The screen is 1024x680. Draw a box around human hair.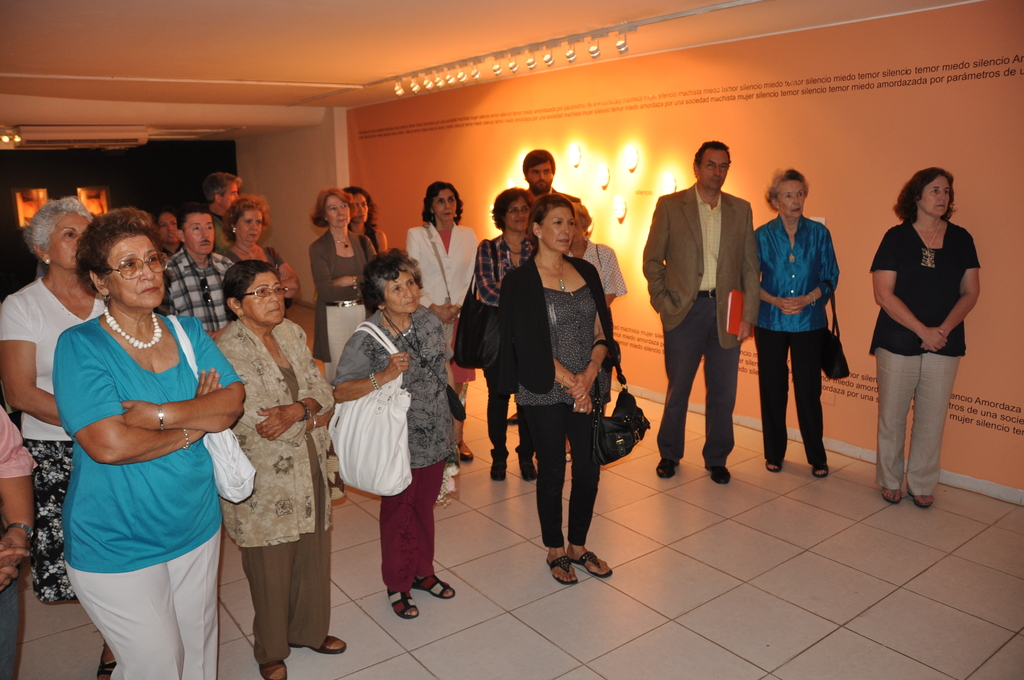
[x1=700, y1=140, x2=729, y2=152].
